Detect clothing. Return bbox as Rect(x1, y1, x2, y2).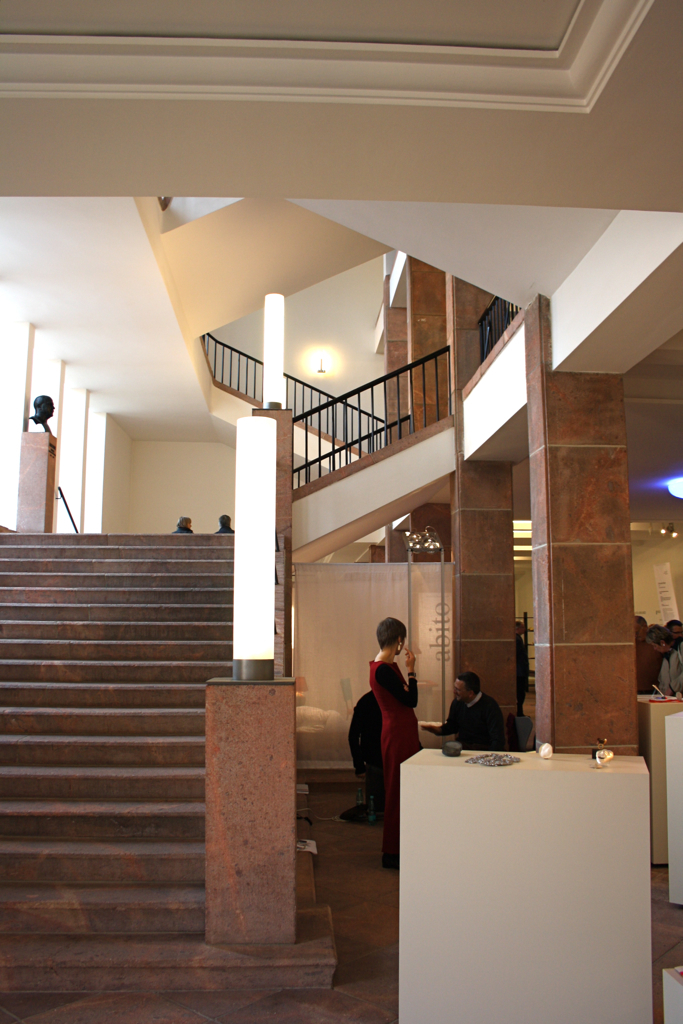
Rect(446, 685, 521, 752).
